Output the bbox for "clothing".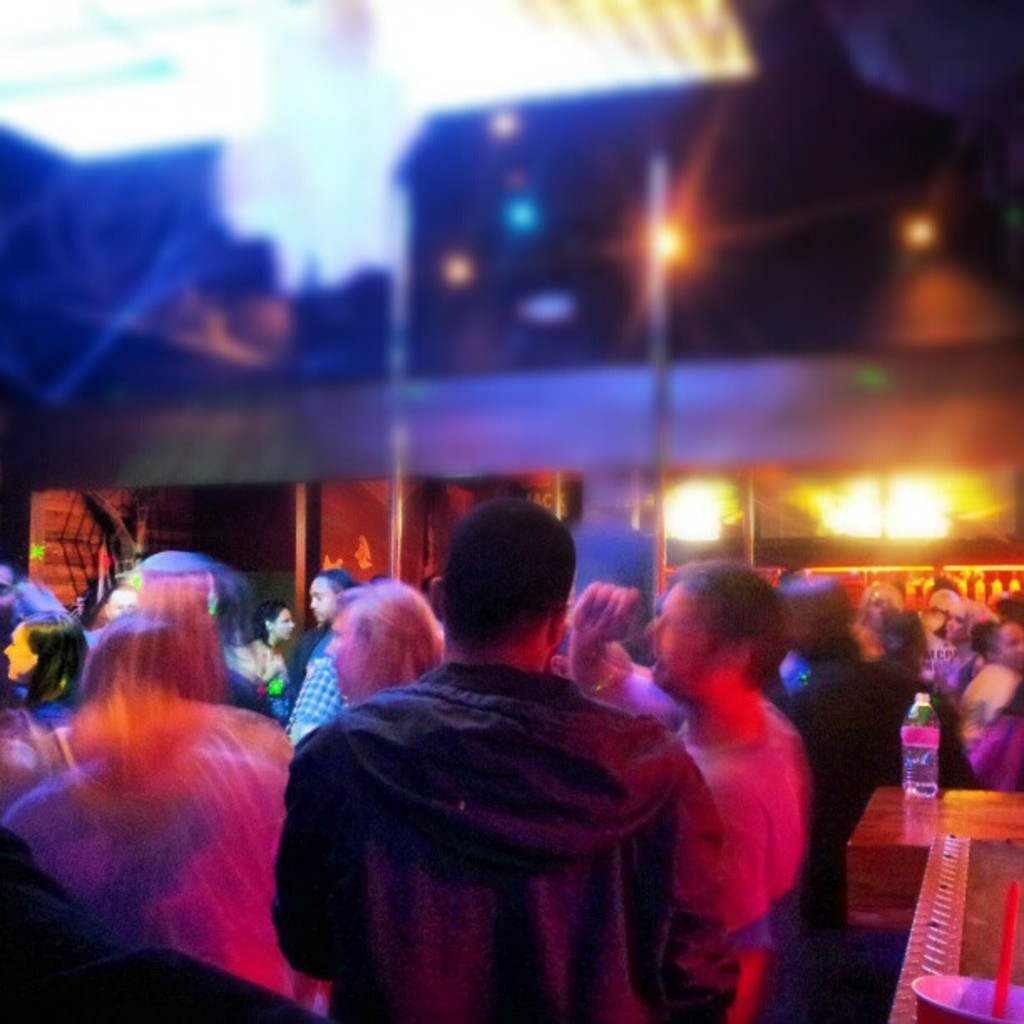
crop(17, 706, 80, 746).
